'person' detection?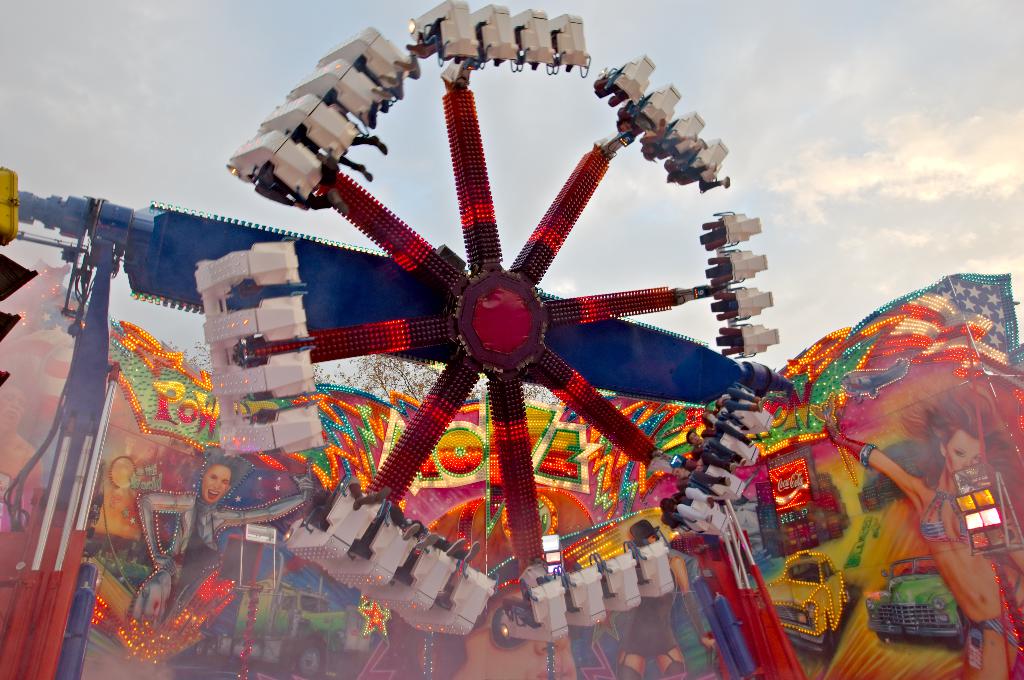
[x1=831, y1=384, x2=1023, y2=678]
